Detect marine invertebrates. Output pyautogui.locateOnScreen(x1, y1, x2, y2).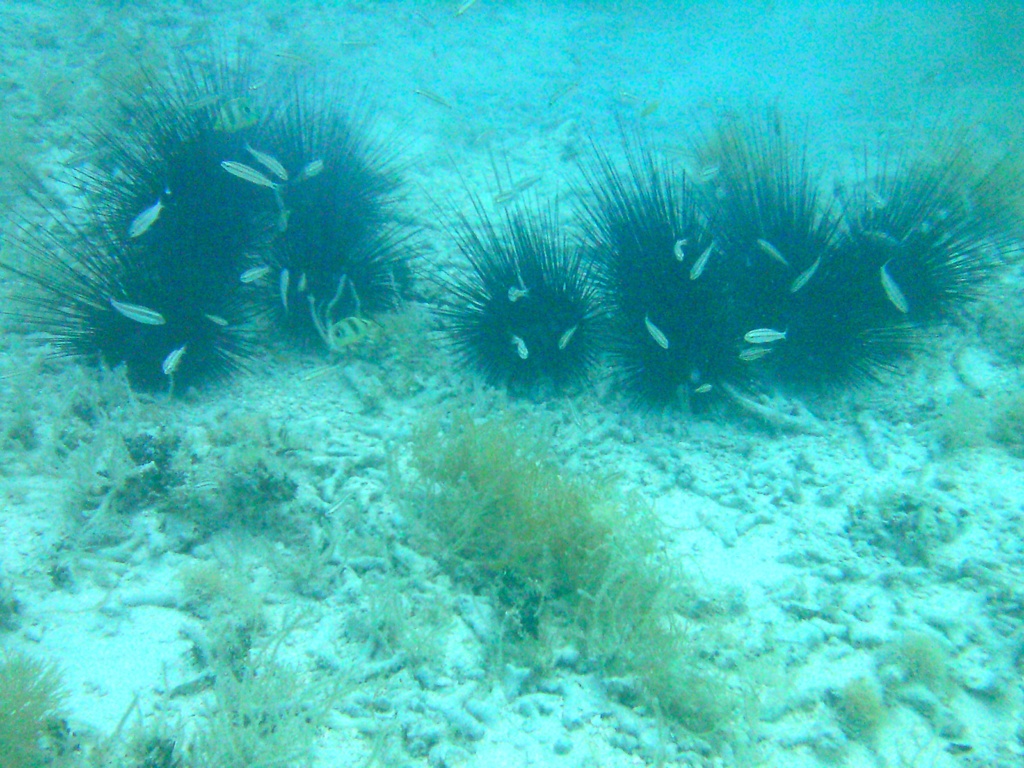
pyautogui.locateOnScreen(391, 100, 622, 408).
